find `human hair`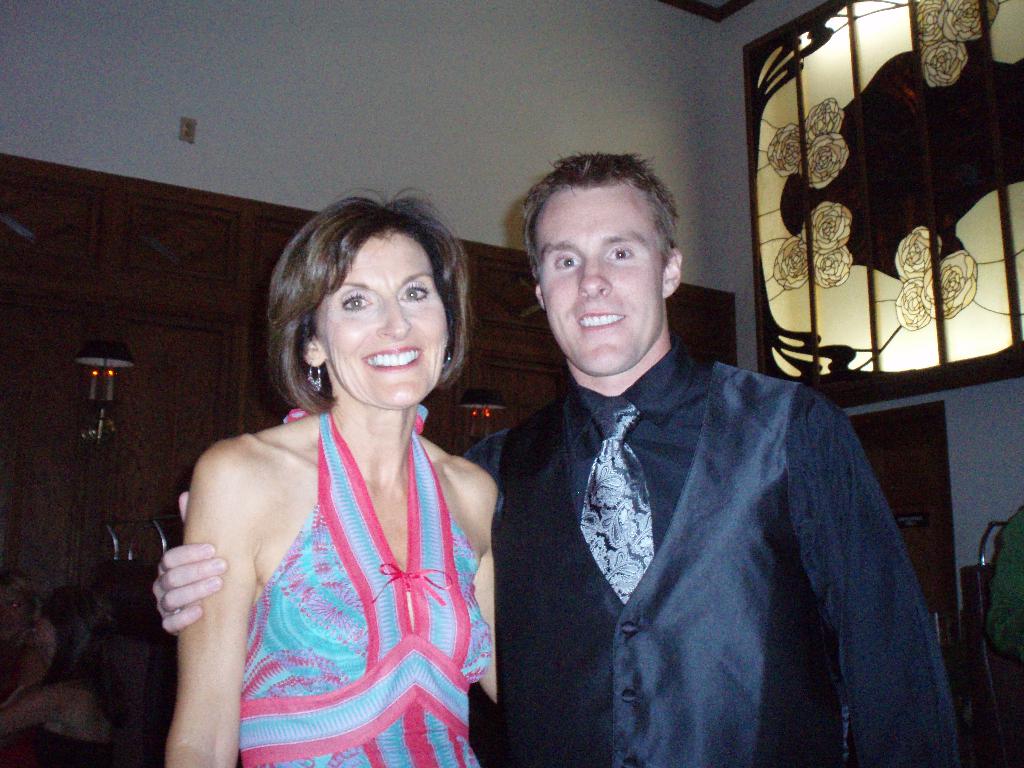
509 158 684 259
